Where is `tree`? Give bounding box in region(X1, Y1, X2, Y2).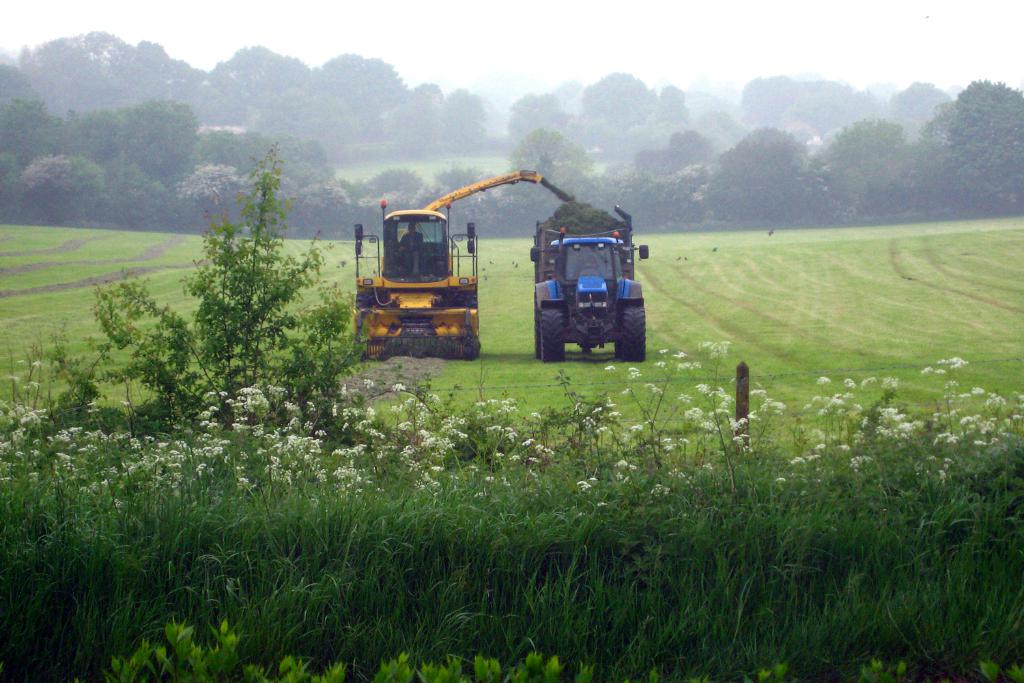
region(507, 126, 595, 184).
